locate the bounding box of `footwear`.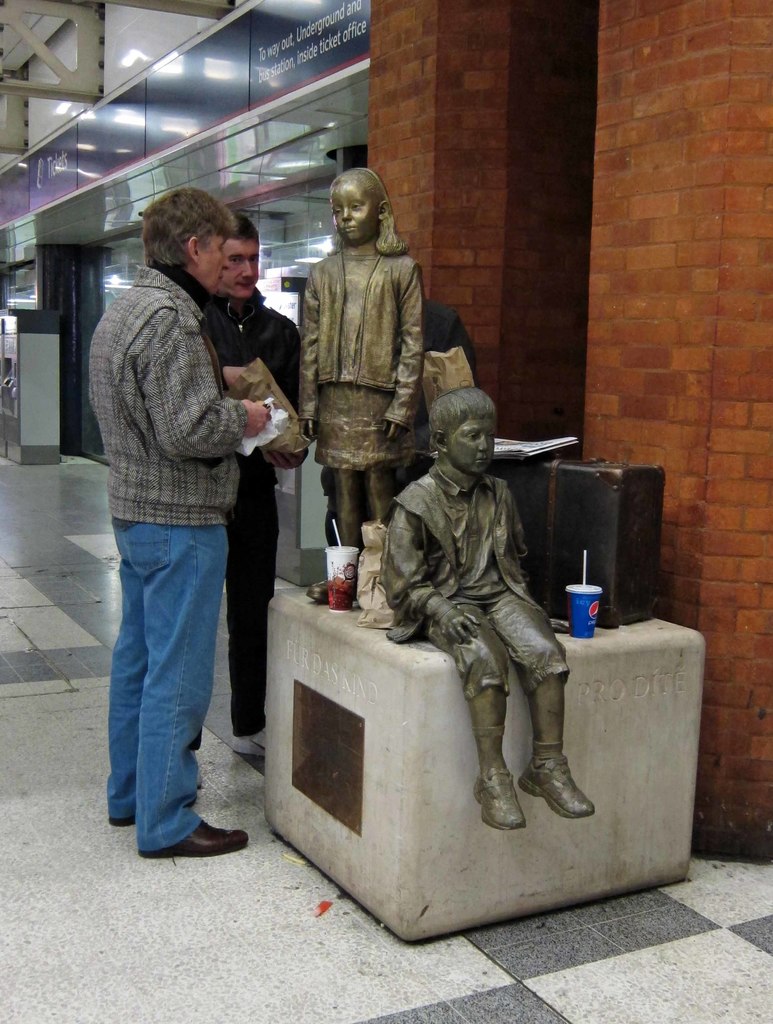
Bounding box: x1=235, y1=727, x2=263, y2=758.
